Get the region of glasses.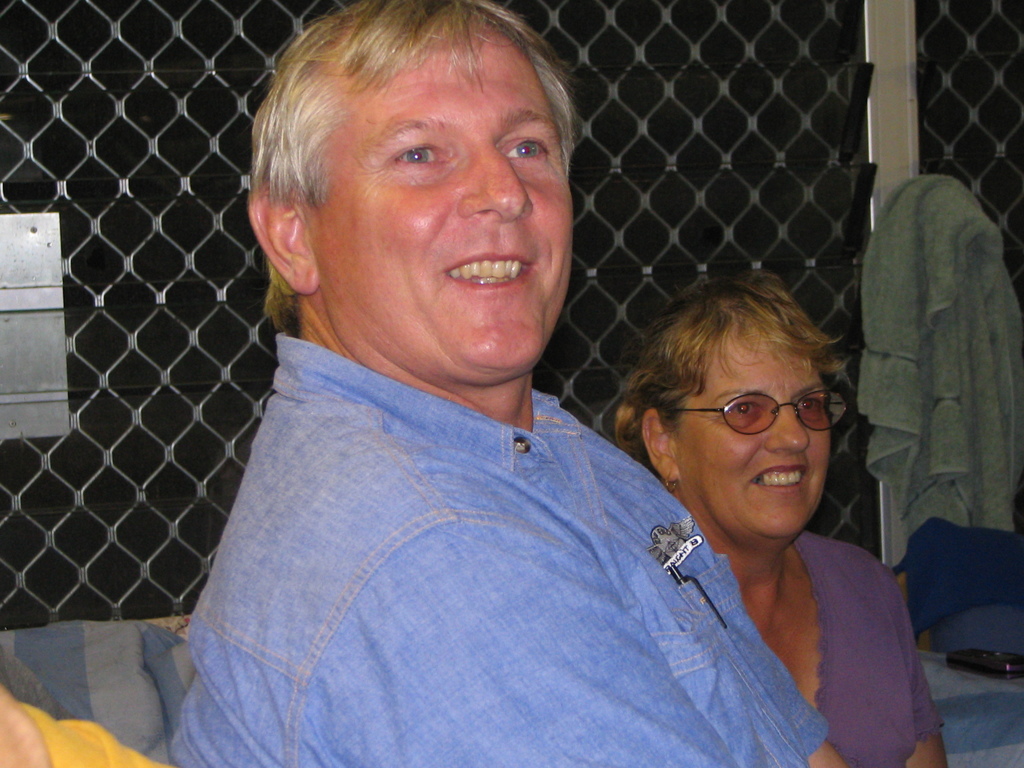
676, 397, 852, 454.
